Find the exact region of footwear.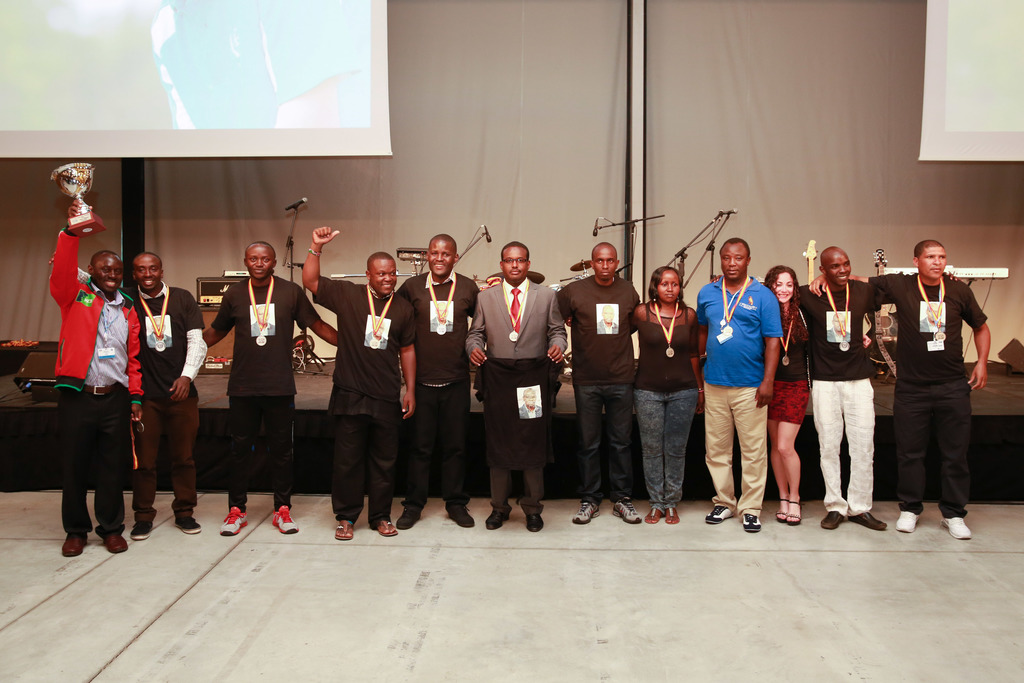
Exact region: (left=666, top=509, right=682, bottom=520).
